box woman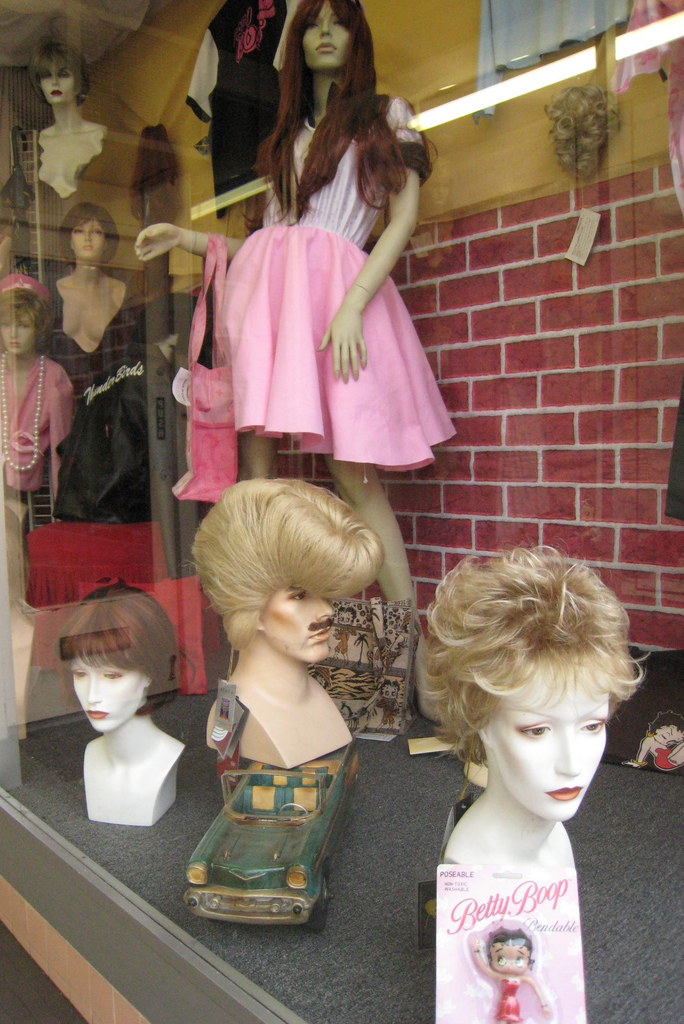
<box>411,545,642,876</box>
